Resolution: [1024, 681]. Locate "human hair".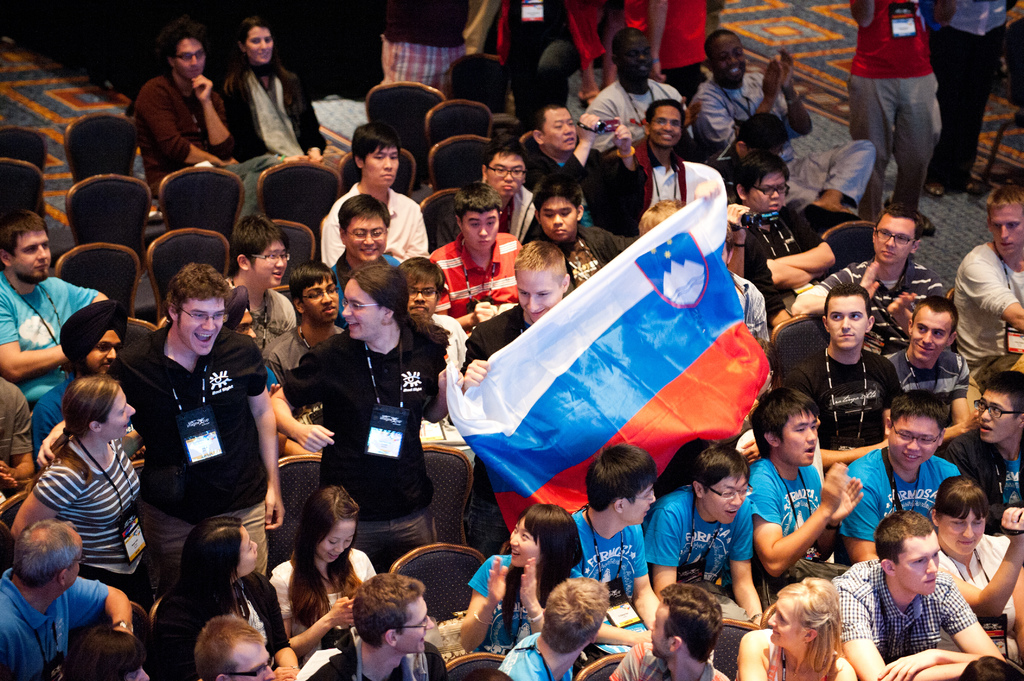
pyautogui.locateOnScreen(287, 259, 333, 301).
